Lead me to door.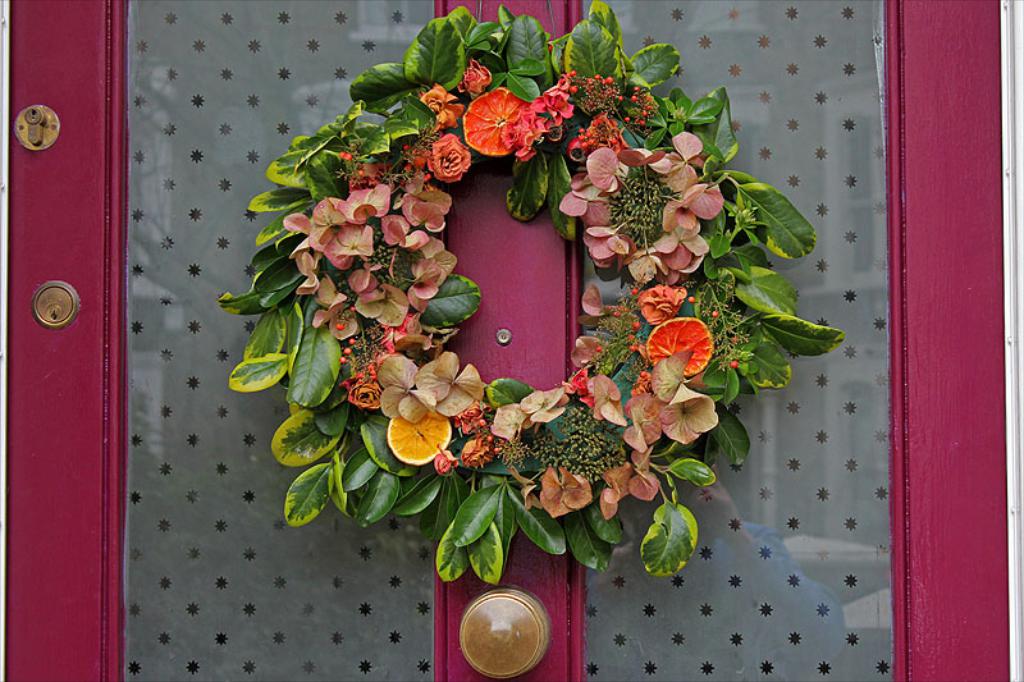
Lead to 0/0/1015/679.
